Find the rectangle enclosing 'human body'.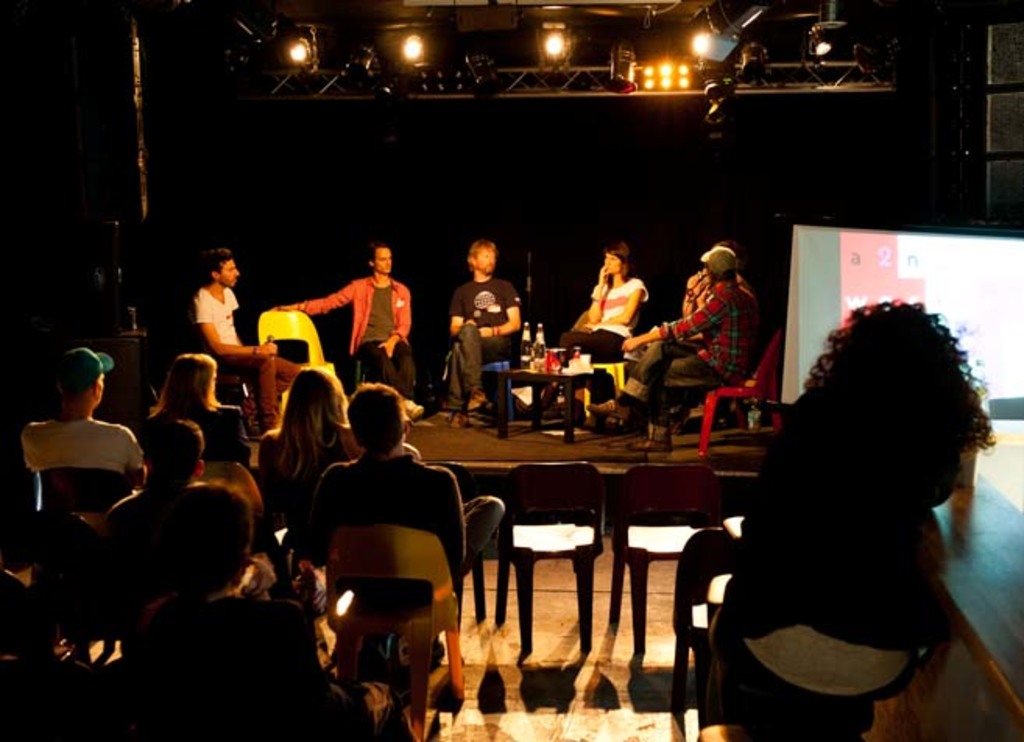
189 248 291 438.
